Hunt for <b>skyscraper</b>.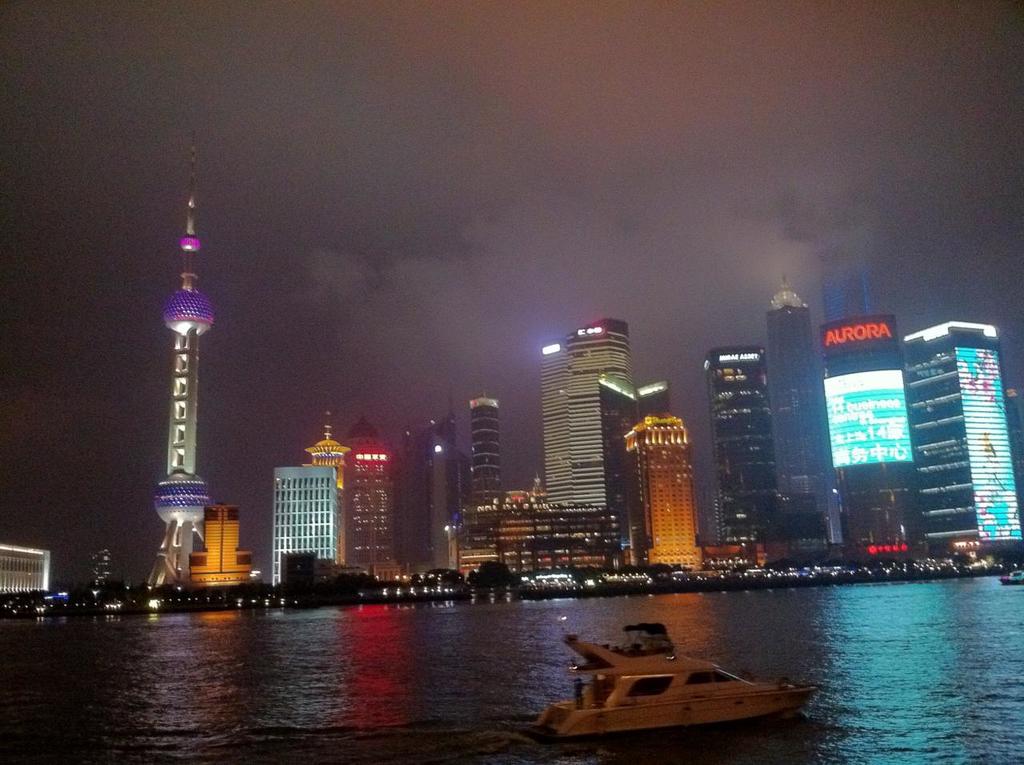
Hunted down at 468 392 505 519.
